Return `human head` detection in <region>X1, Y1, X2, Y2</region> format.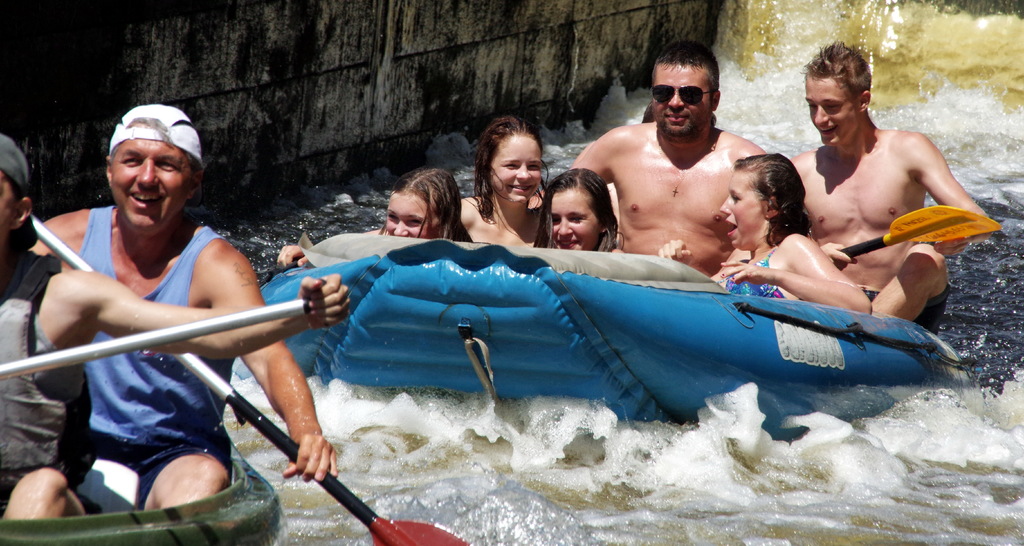
<region>0, 134, 35, 249</region>.
